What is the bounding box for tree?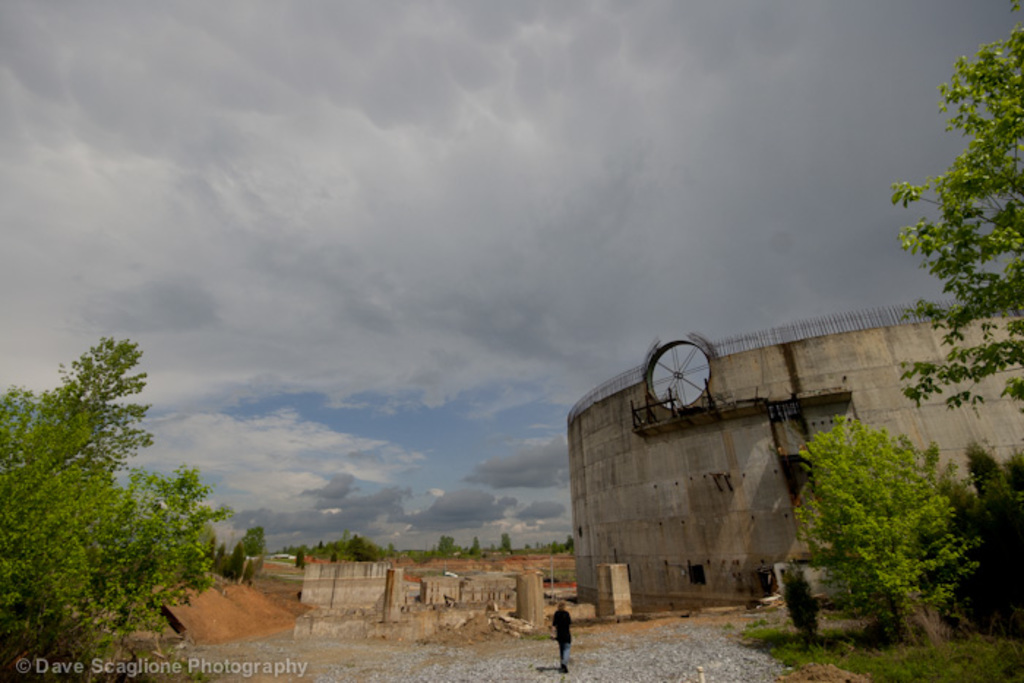
[x1=886, y1=0, x2=1023, y2=417].
